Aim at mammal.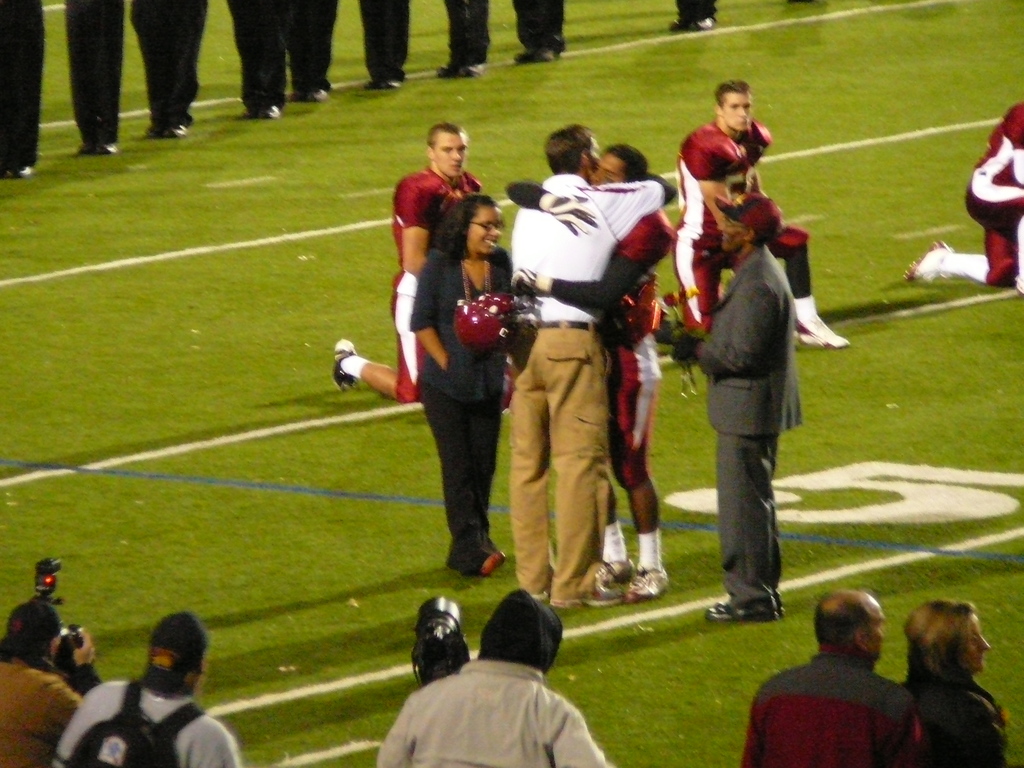
Aimed at region(226, 0, 283, 116).
